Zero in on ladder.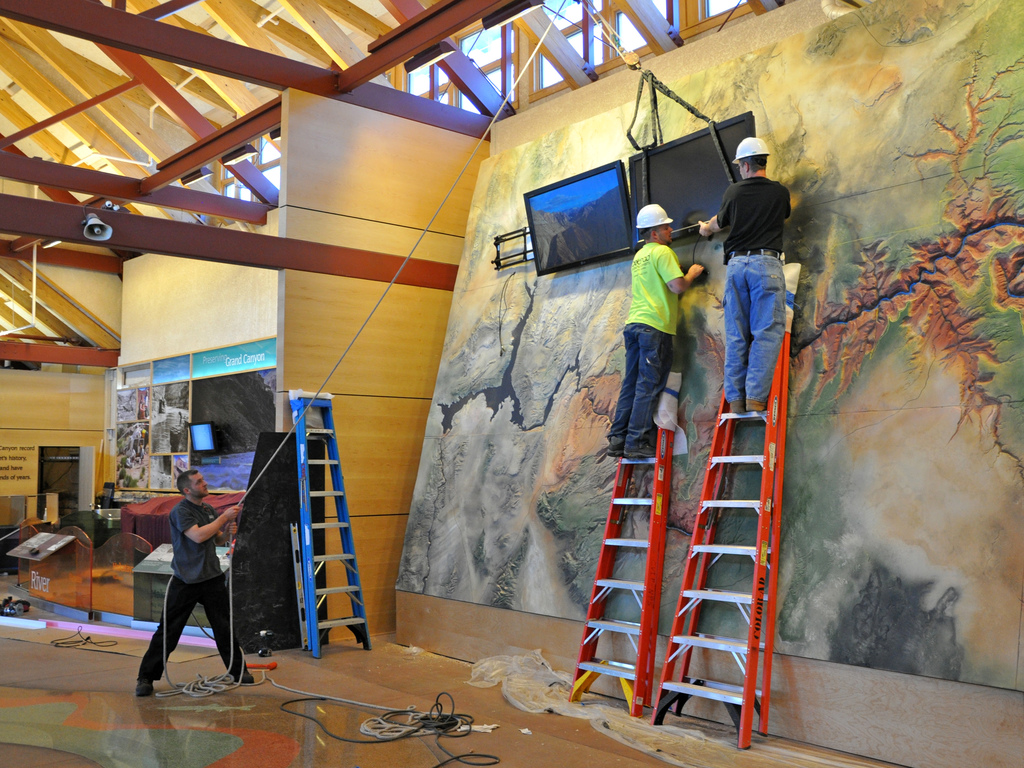
Zeroed in: <bbox>572, 315, 684, 717</bbox>.
